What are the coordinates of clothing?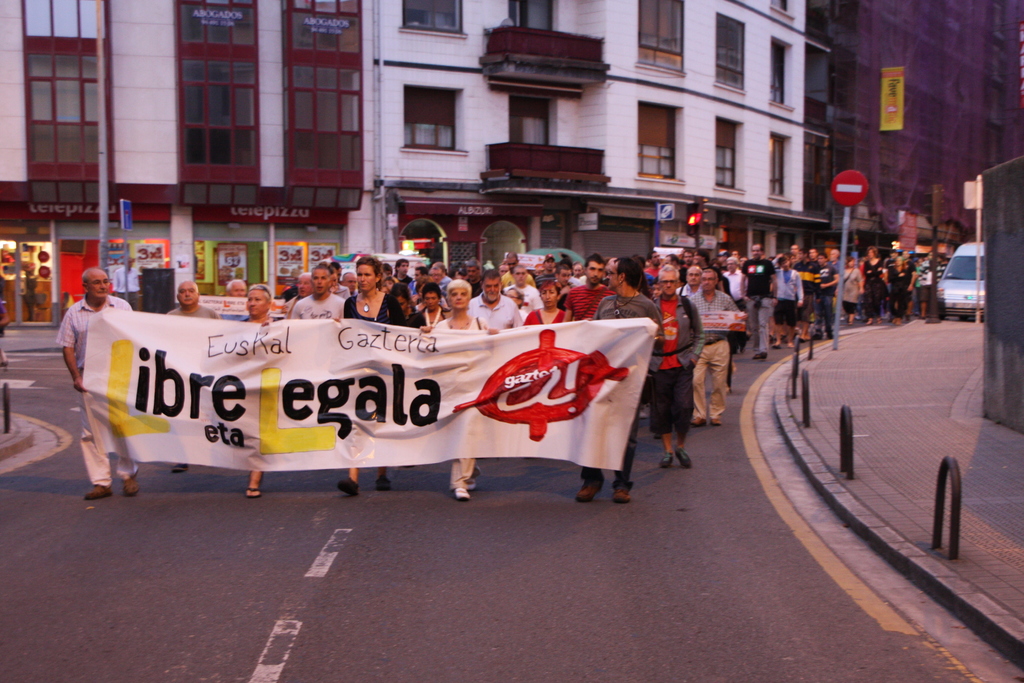
[588, 292, 673, 488].
